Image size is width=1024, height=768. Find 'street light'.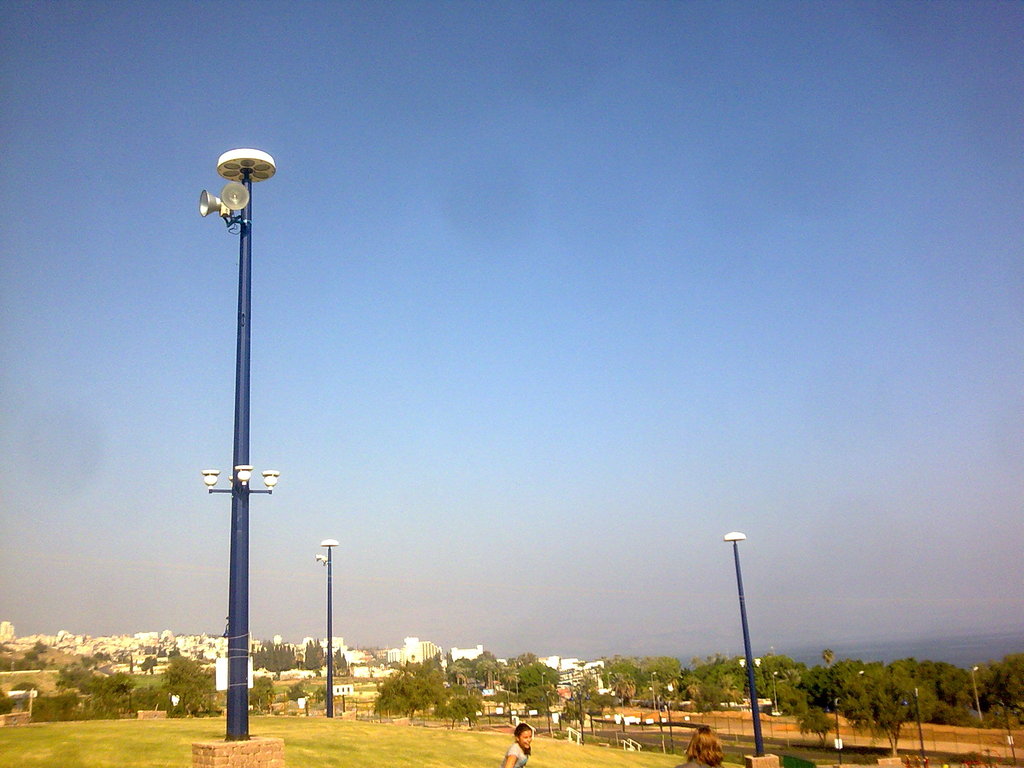
box=[650, 668, 660, 710].
